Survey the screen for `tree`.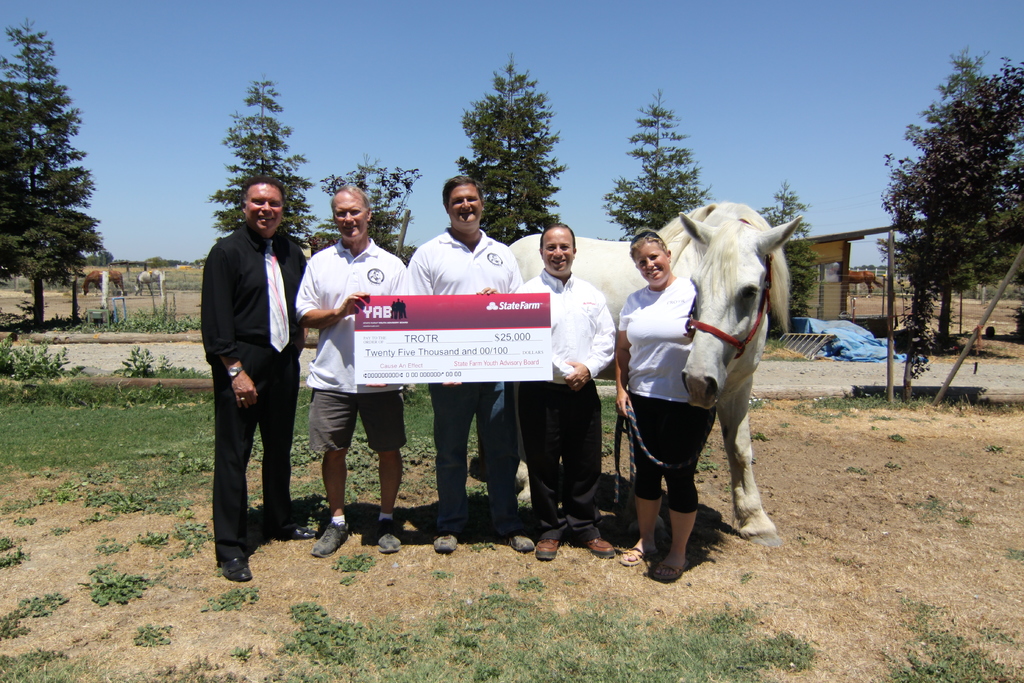
Survey found: [left=308, top=160, right=424, bottom=267].
